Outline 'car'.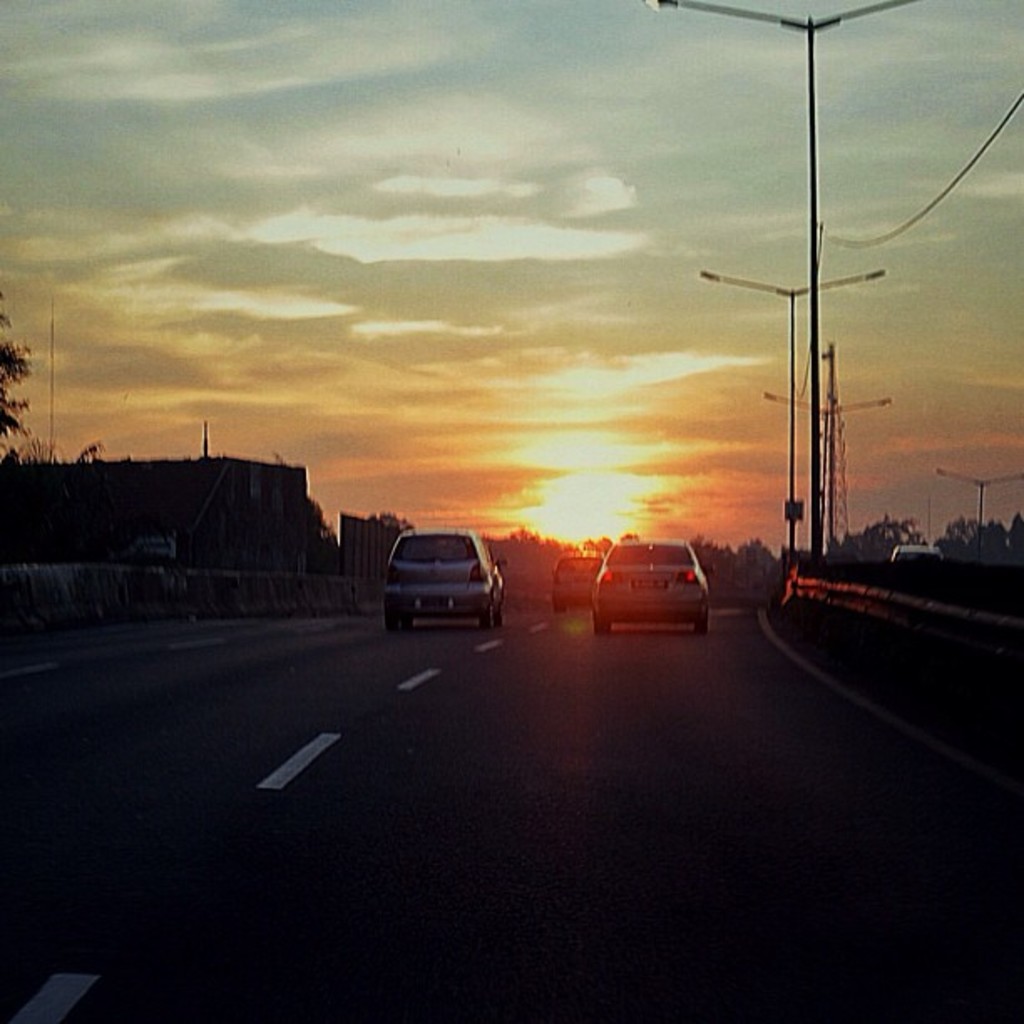
Outline: box=[592, 535, 713, 639].
